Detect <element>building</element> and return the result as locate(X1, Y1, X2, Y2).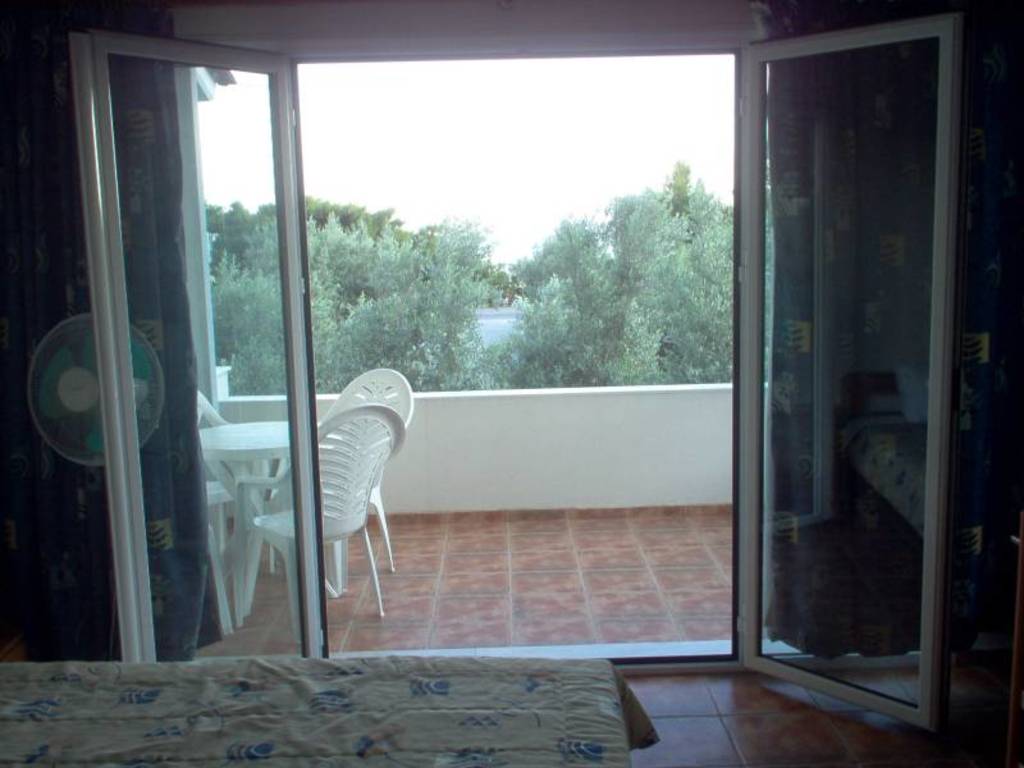
locate(0, 0, 1023, 767).
